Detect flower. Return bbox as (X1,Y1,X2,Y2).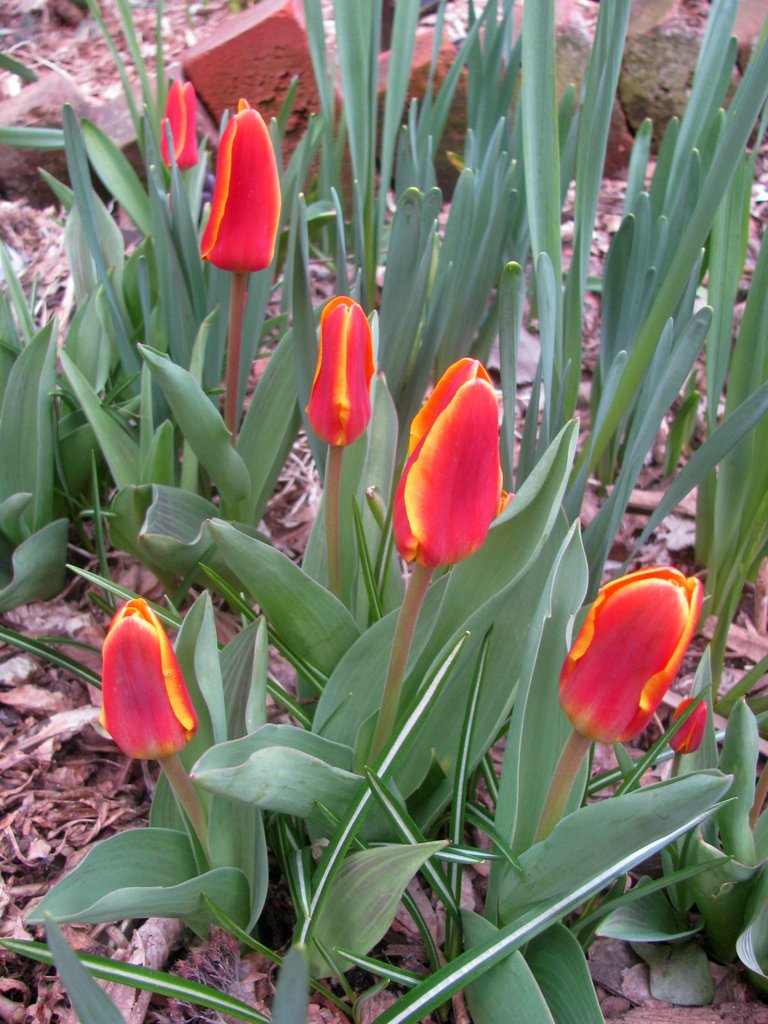
(305,294,376,449).
